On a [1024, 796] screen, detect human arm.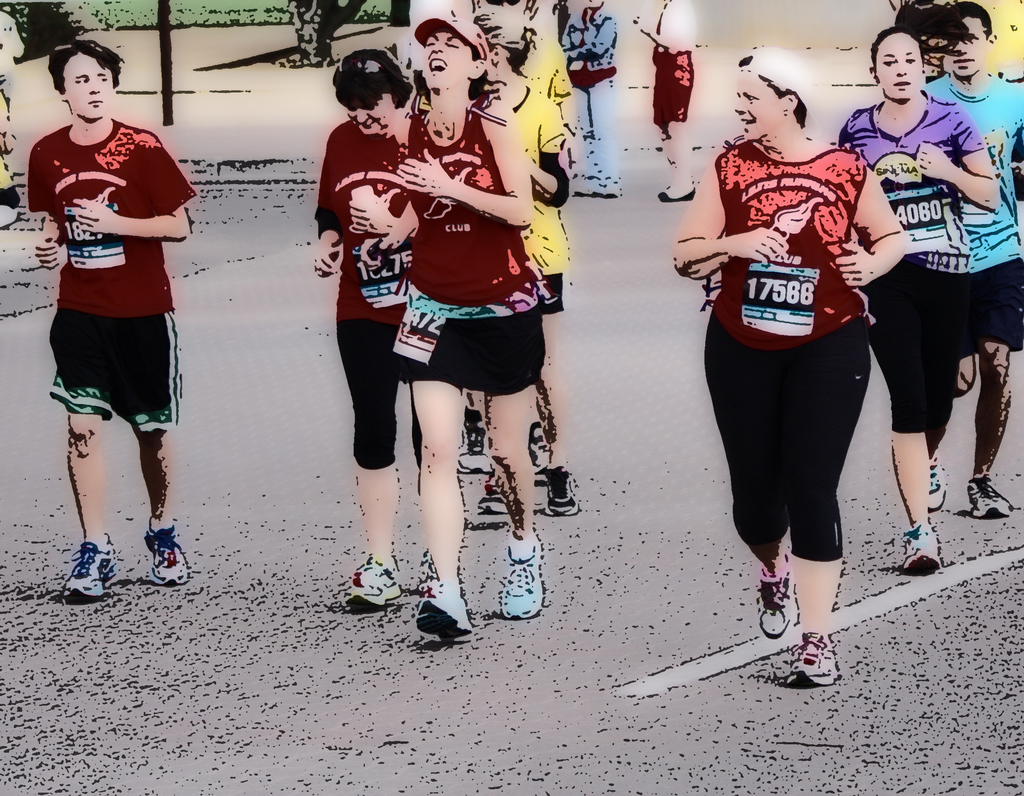
crop(625, 0, 696, 56).
